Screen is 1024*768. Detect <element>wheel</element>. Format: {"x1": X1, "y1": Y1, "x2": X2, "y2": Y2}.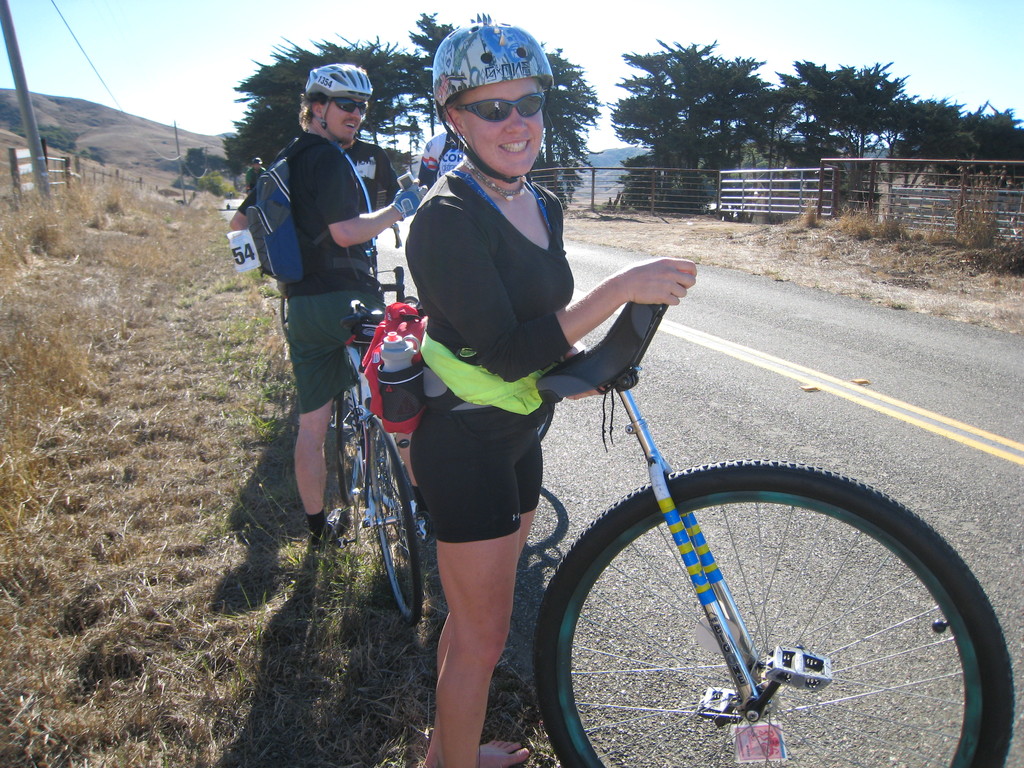
{"x1": 532, "y1": 452, "x2": 1019, "y2": 767}.
